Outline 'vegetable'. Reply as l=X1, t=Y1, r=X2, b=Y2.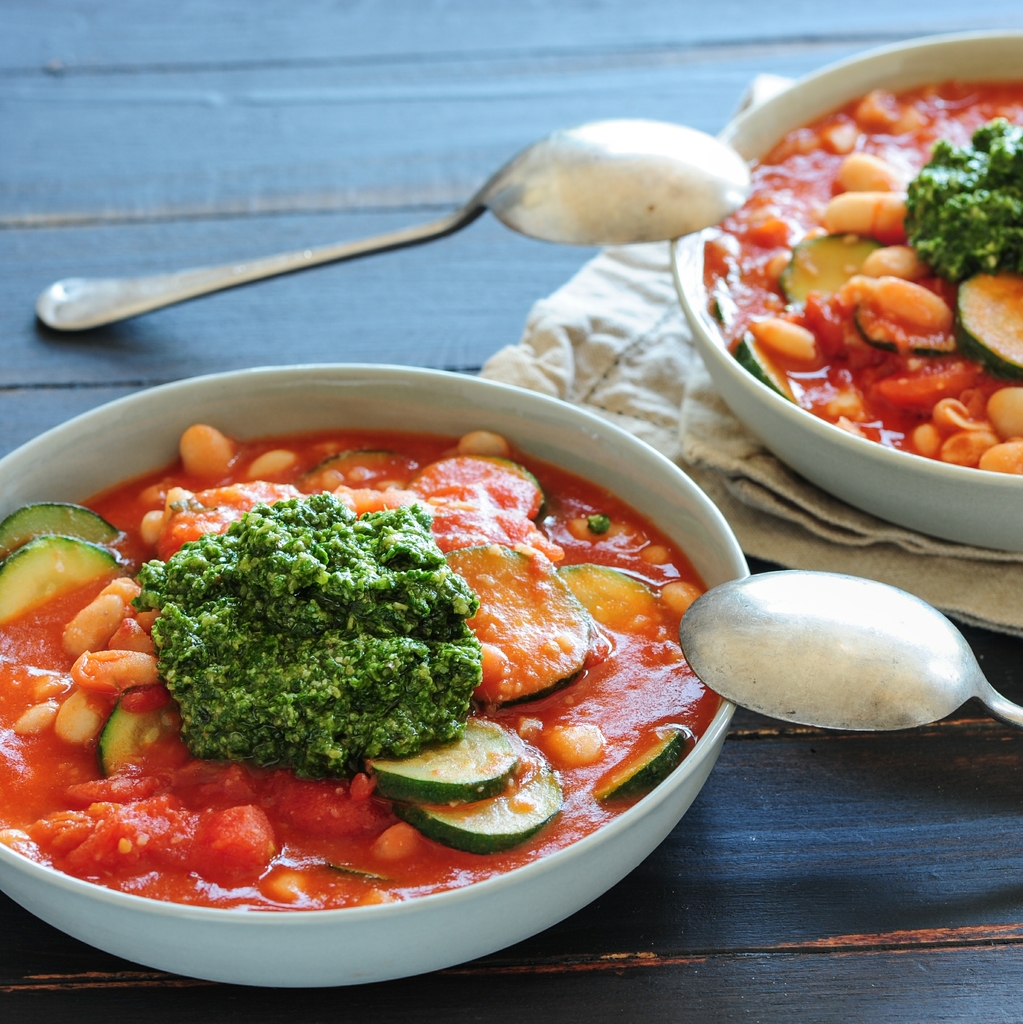
l=130, t=495, r=485, b=774.
